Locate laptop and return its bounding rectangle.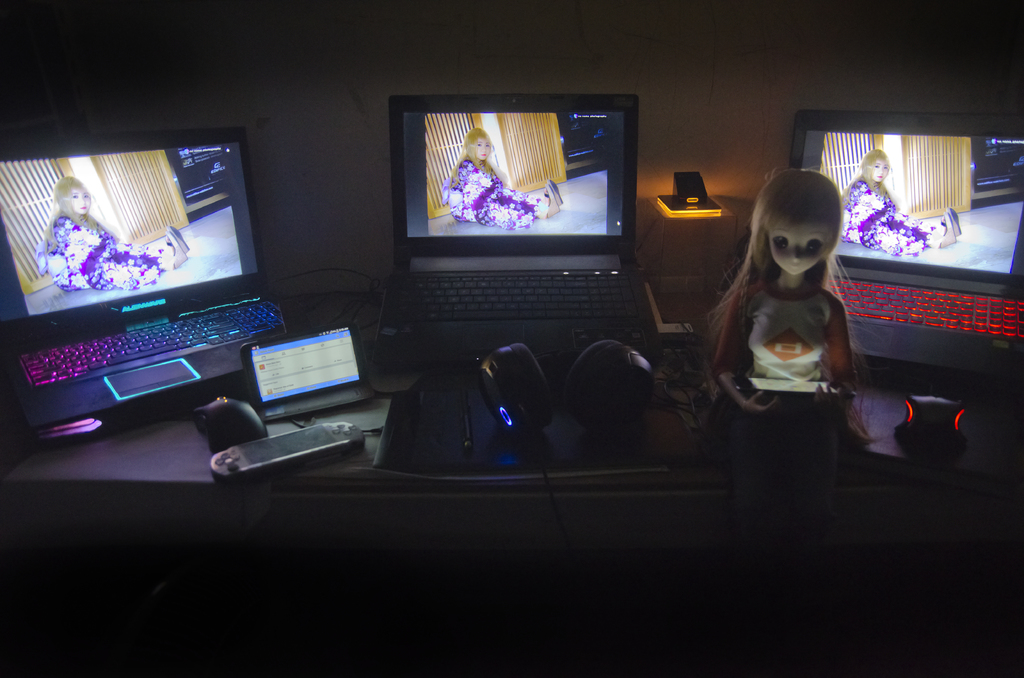
bbox=[790, 109, 1022, 381].
